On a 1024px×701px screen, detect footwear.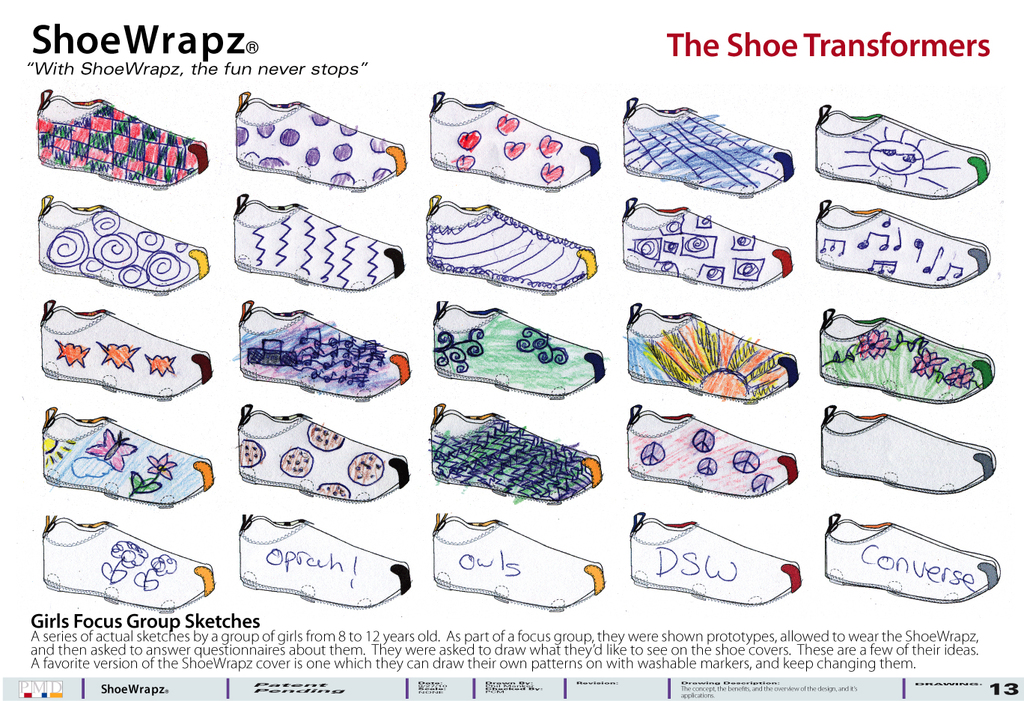
619, 94, 794, 194.
